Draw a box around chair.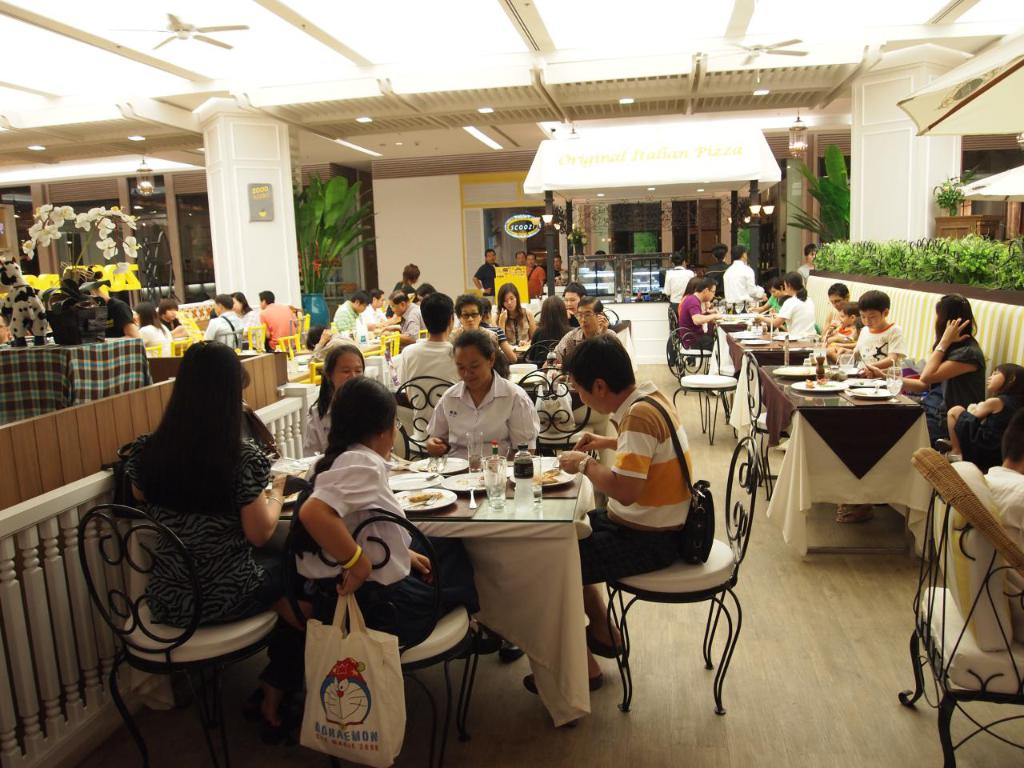
{"left": 519, "top": 366, "right": 587, "bottom": 454}.
